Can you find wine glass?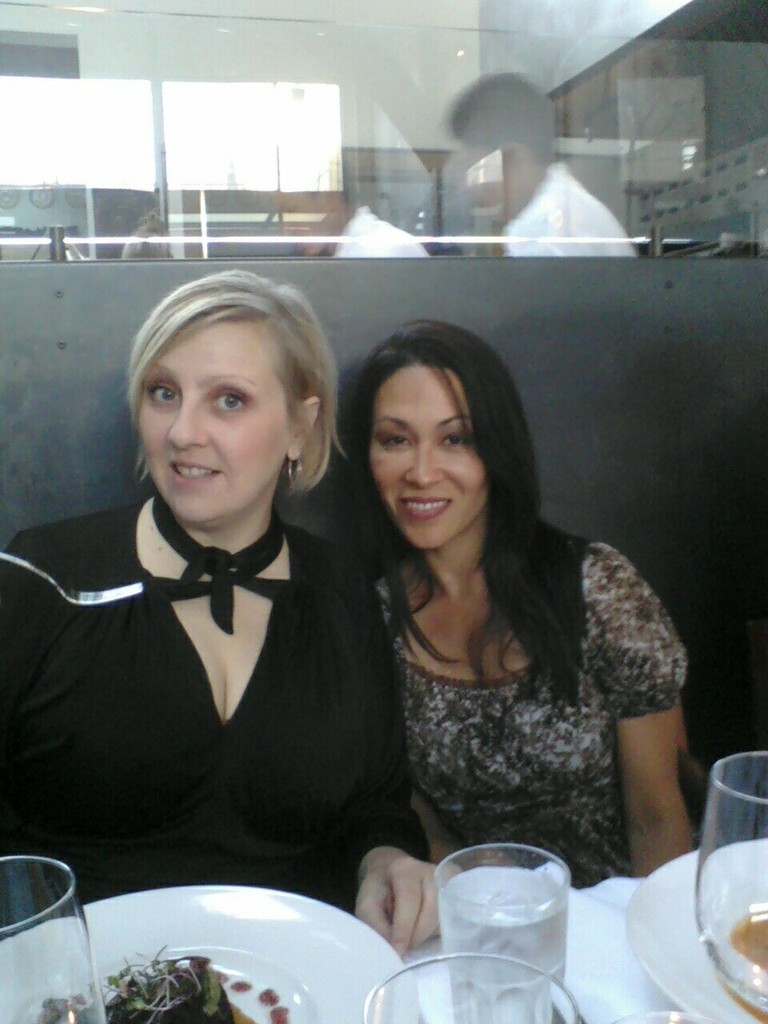
Yes, bounding box: {"x1": 361, "y1": 953, "x2": 586, "y2": 1023}.
